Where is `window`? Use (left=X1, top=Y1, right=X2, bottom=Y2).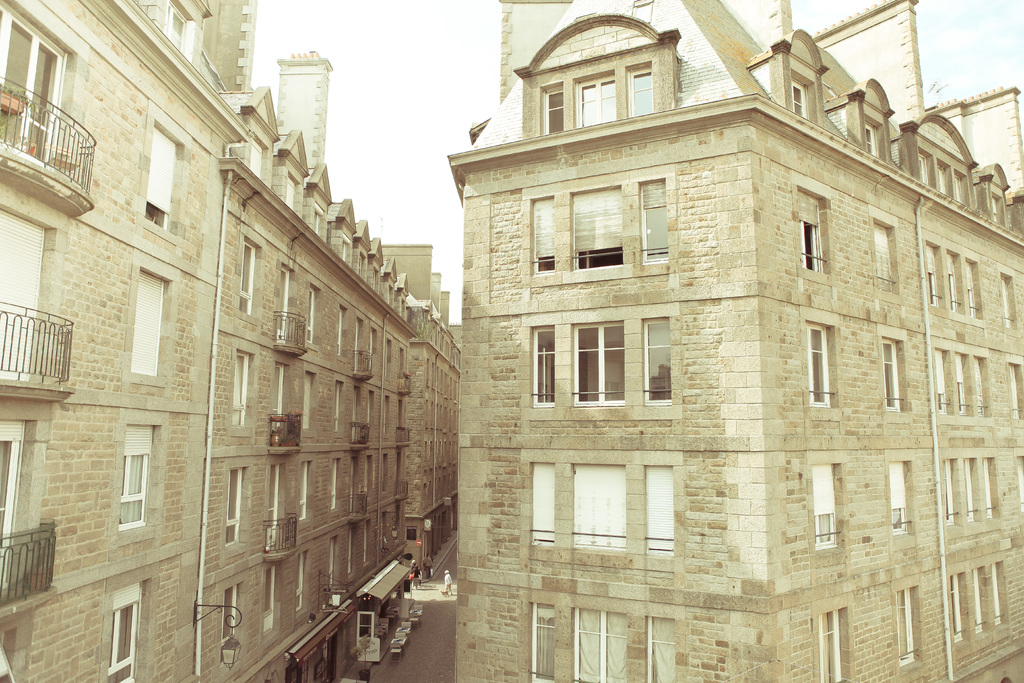
(left=640, top=177, right=665, bottom=262).
